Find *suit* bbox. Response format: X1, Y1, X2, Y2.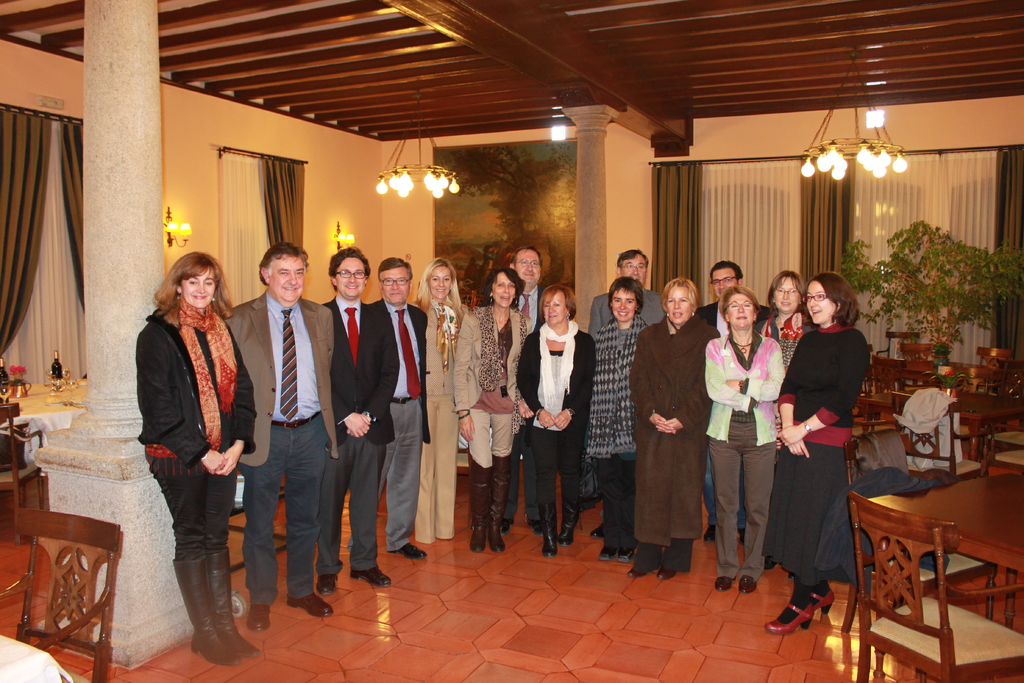
220, 240, 330, 621.
